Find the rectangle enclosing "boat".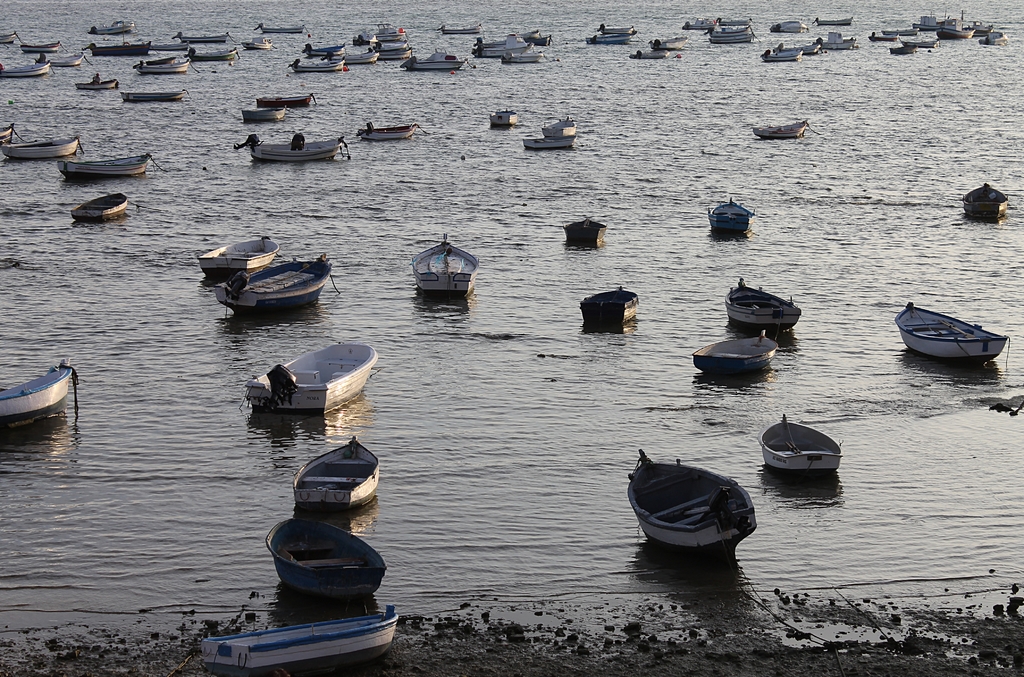
{"left": 212, "top": 254, "right": 342, "bottom": 315}.
